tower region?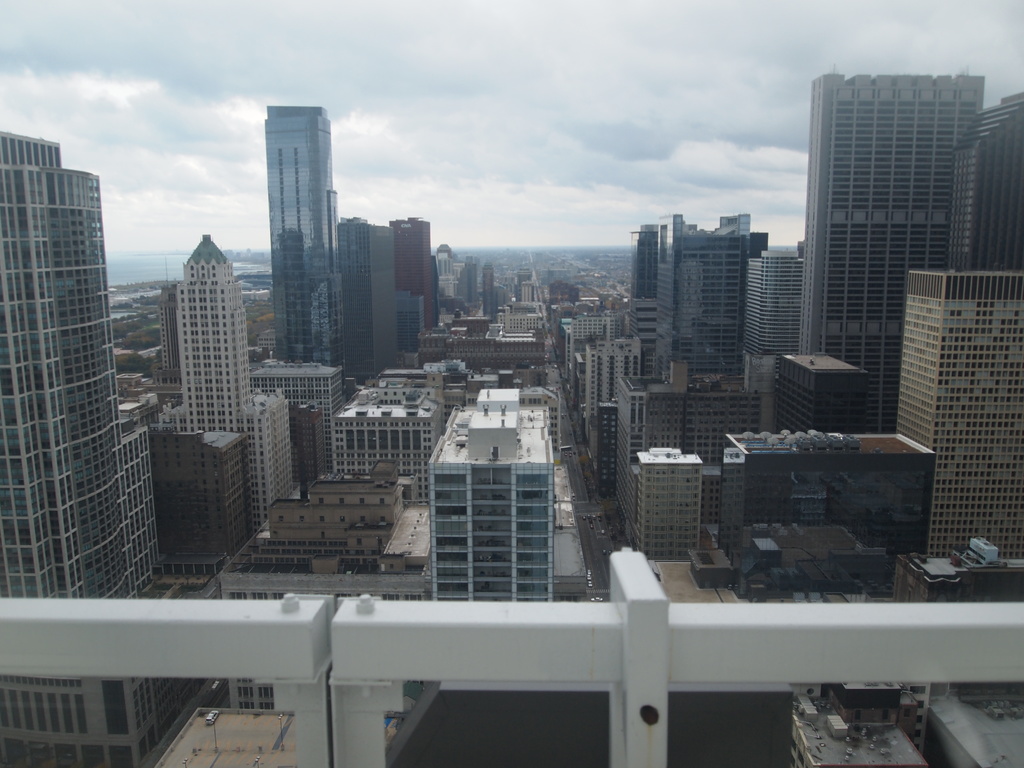
746/247/809/353
